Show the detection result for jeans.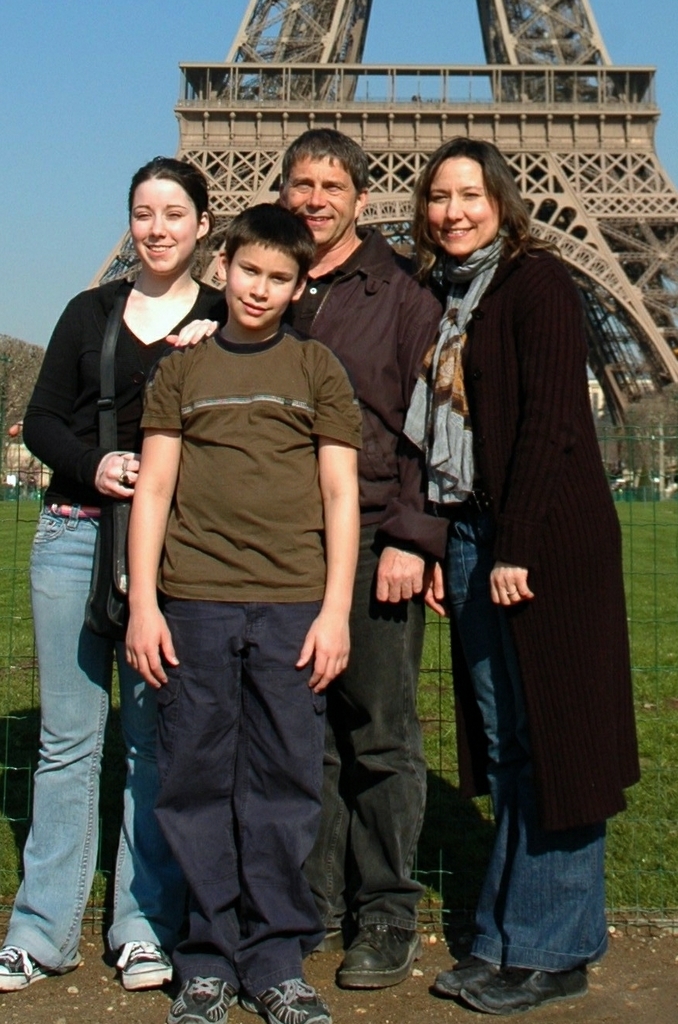
crop(457, 516, 613, 956).
